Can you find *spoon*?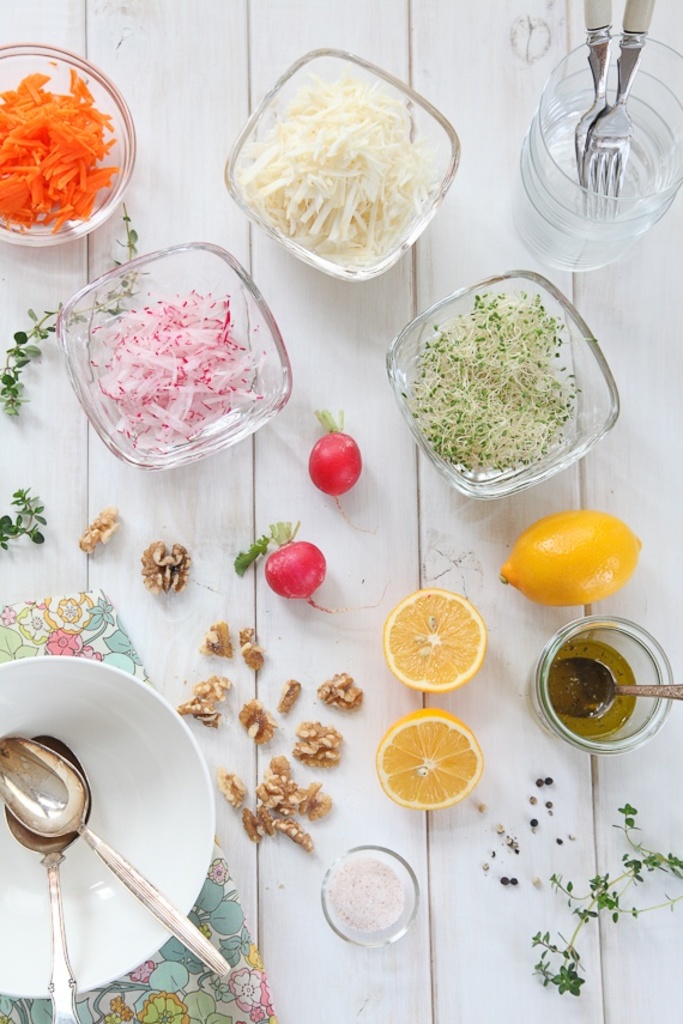
Yes, bounding box: bbox=(0, 733, 95, 1023).
